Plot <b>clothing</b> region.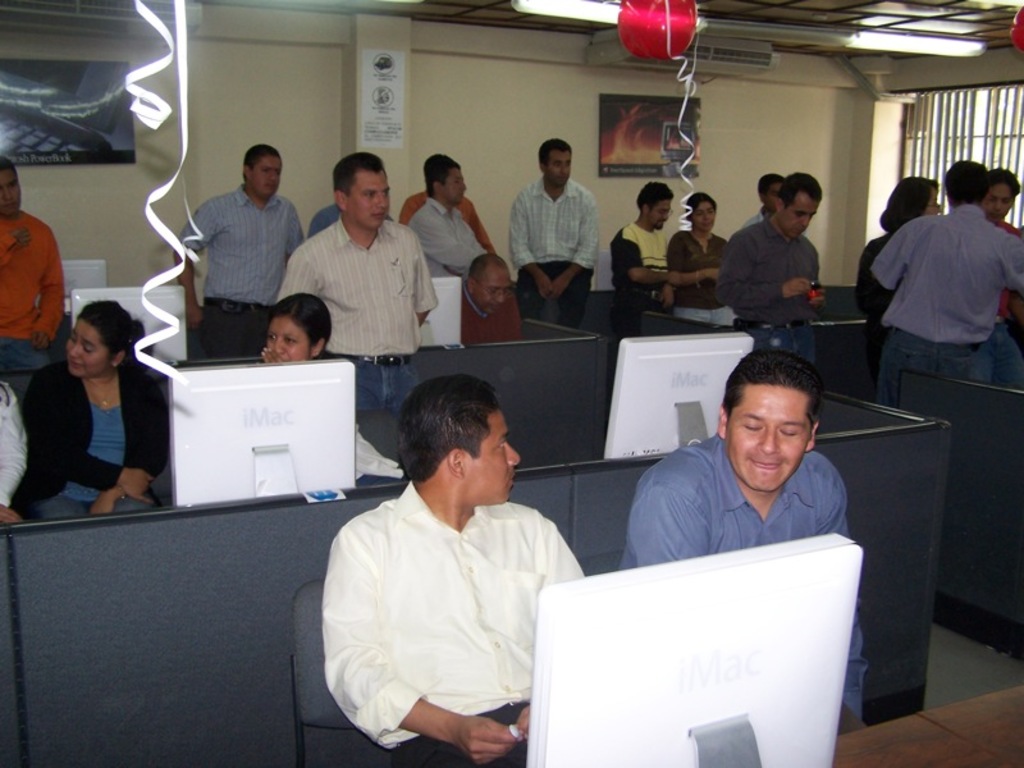
Plotted at {"left": 856, "top": 233, "right": 900, "bottom": 365}.
